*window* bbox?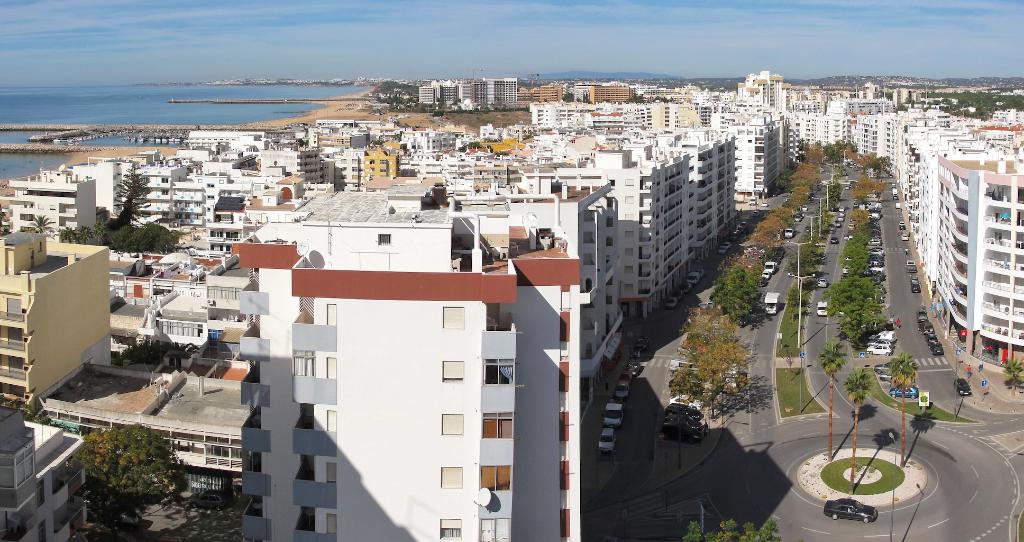
detection(479, 409, 510, 440)
